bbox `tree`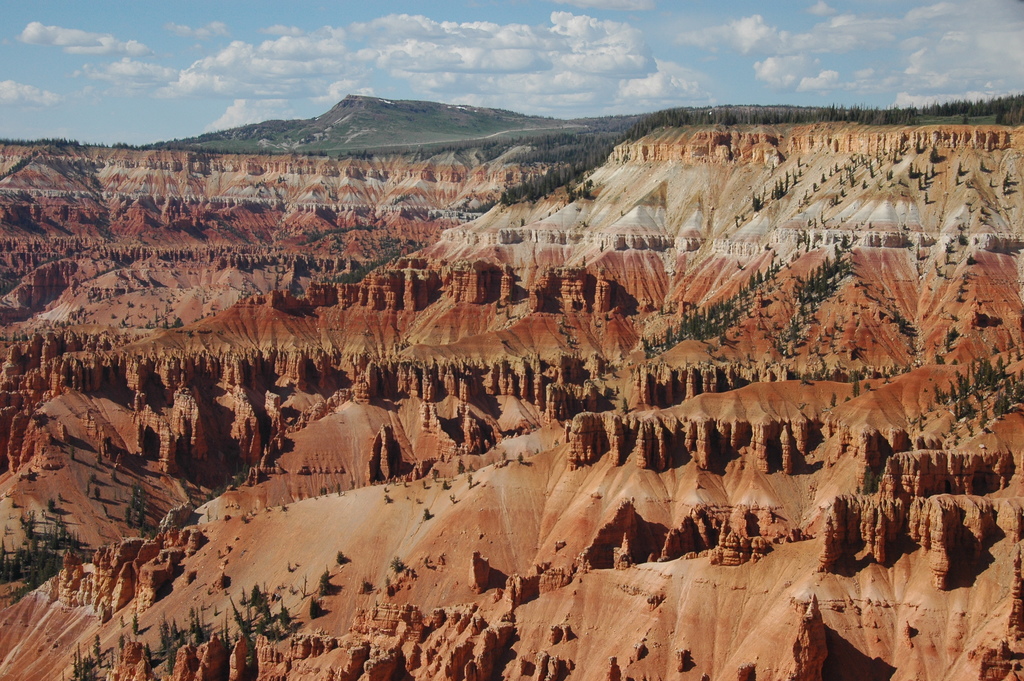
94/482/100/500
